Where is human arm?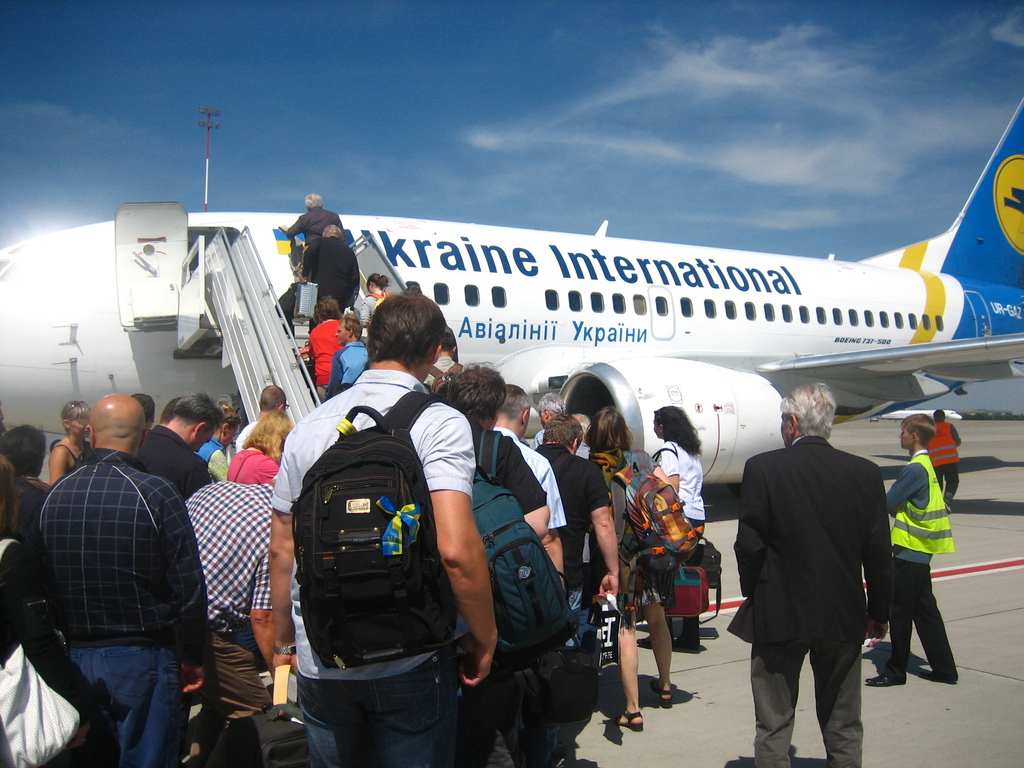
bbox=[424, 481, 484, 663].
